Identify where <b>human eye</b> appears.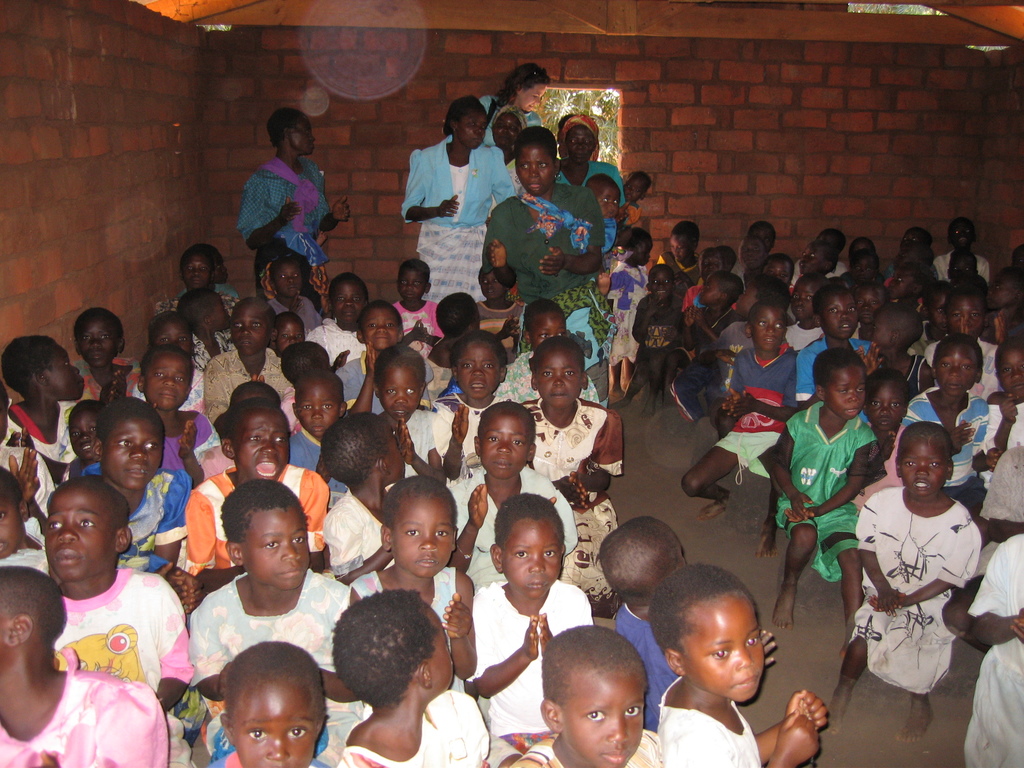
Appears at box(911, 237, 918, 243).
